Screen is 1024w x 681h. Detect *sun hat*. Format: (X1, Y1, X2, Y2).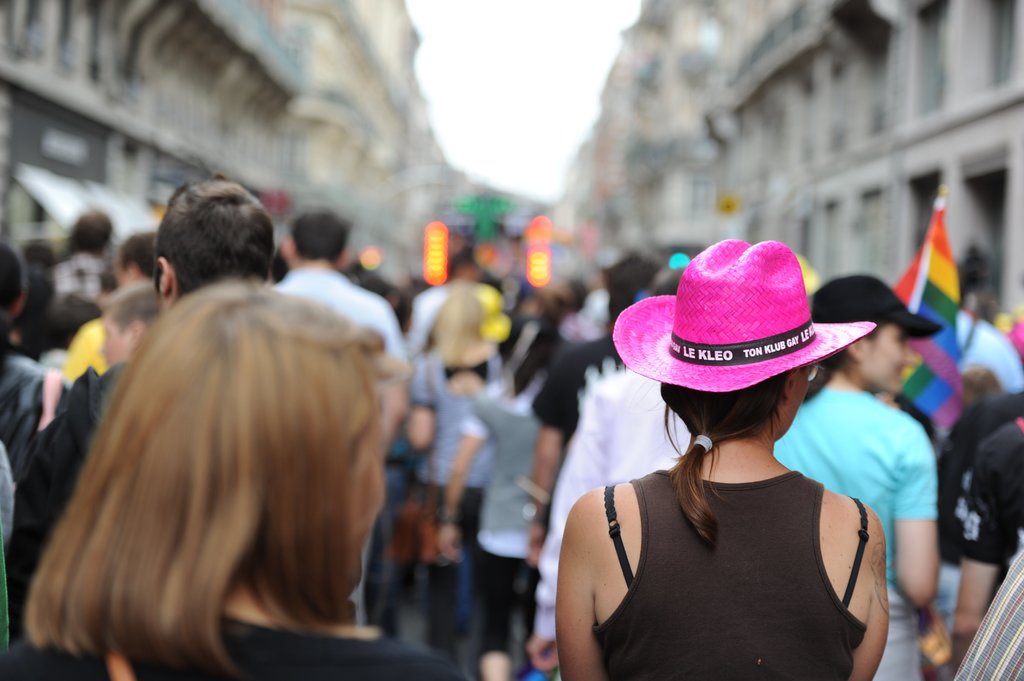
(608, 236, 883, 397).
